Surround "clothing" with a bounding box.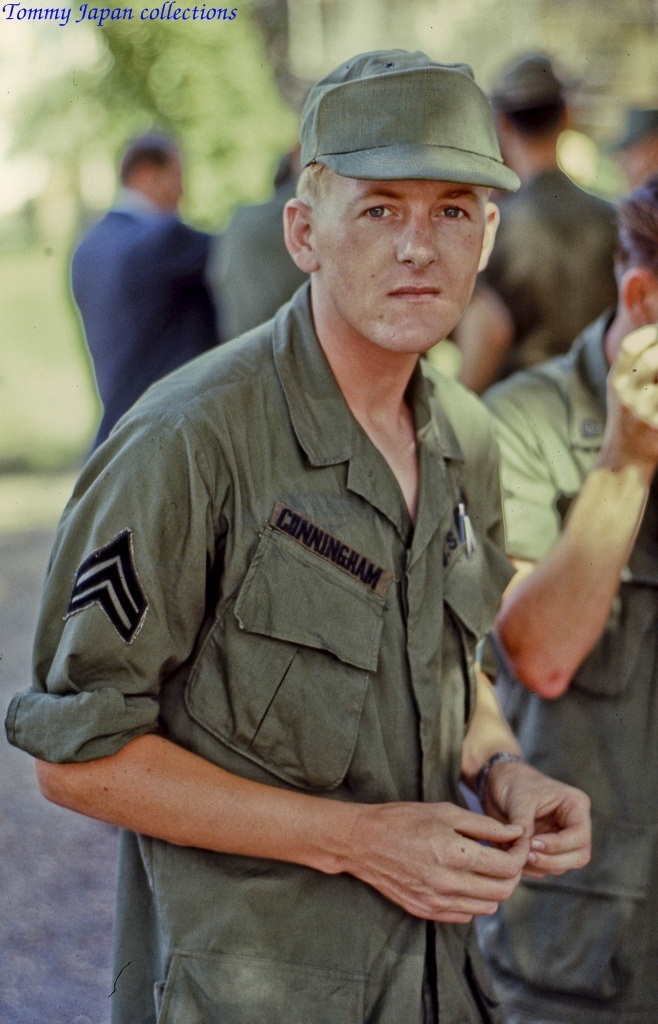
pyautogui.locateOnScreen(479, 172, 620, 388).
